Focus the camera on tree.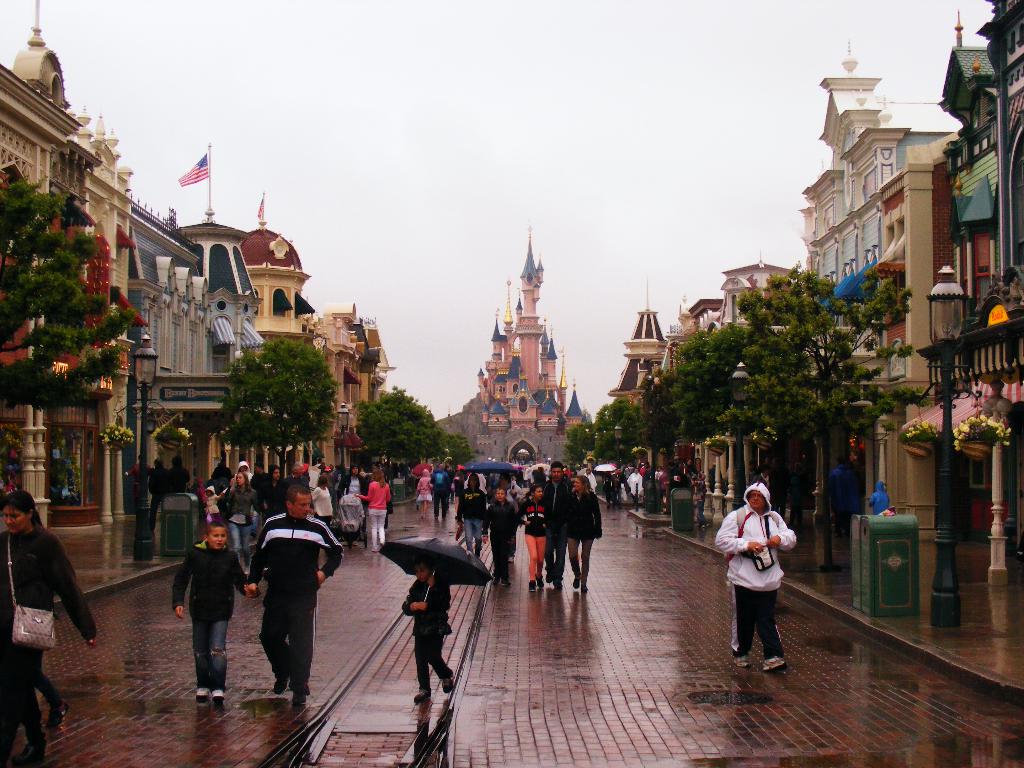
Focus region: {"left": 671, "top": 315, "right": 741, "bottom": 442}.
